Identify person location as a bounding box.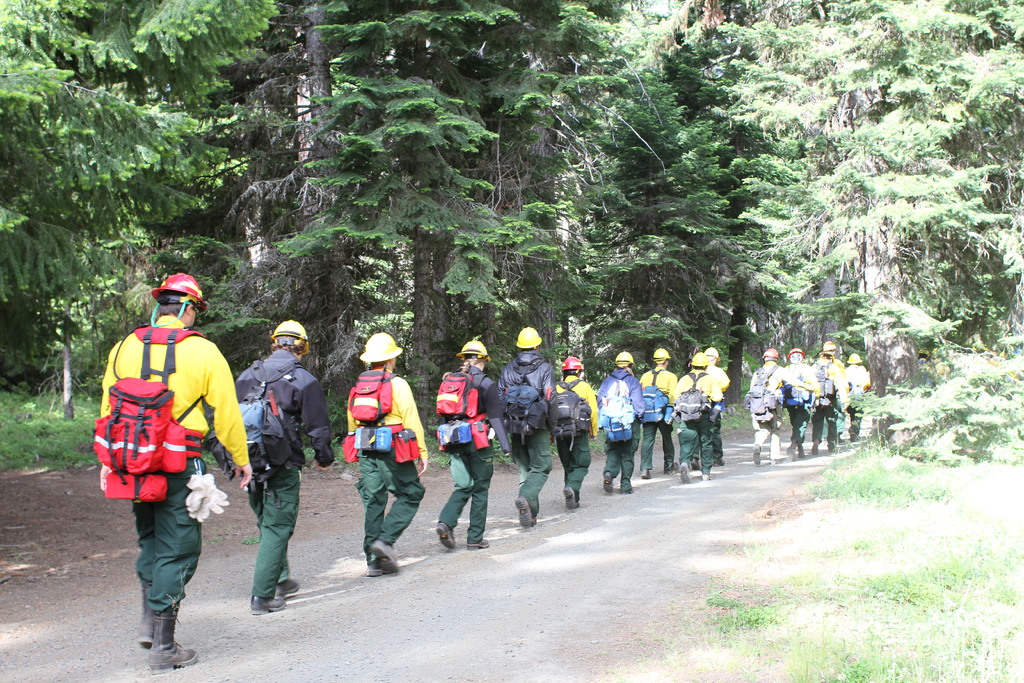
589,352,637,495.
